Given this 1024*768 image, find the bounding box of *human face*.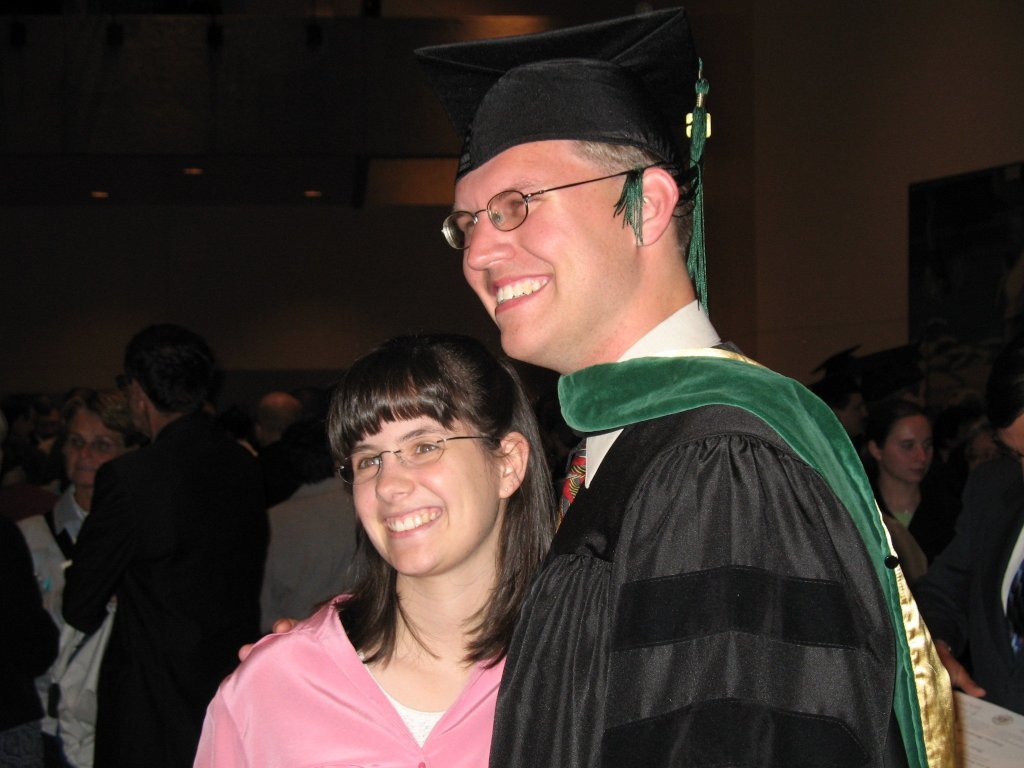
BBox(352, 405, 505, 568).
